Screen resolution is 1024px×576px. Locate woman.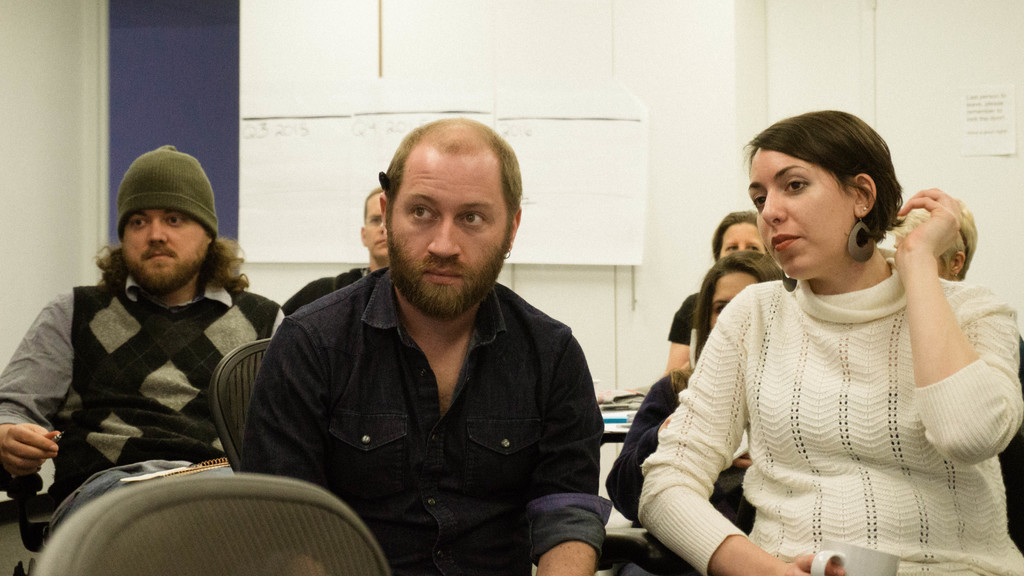
[606,246,793,575].
